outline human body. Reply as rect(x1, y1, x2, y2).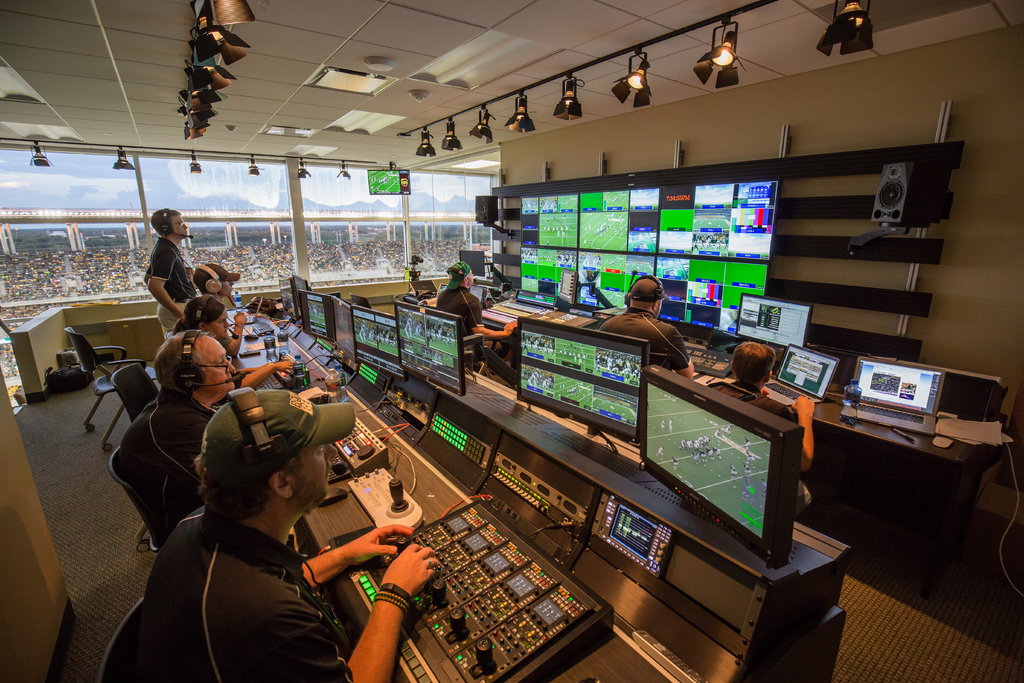
rect(235, 357, 294, 386).
